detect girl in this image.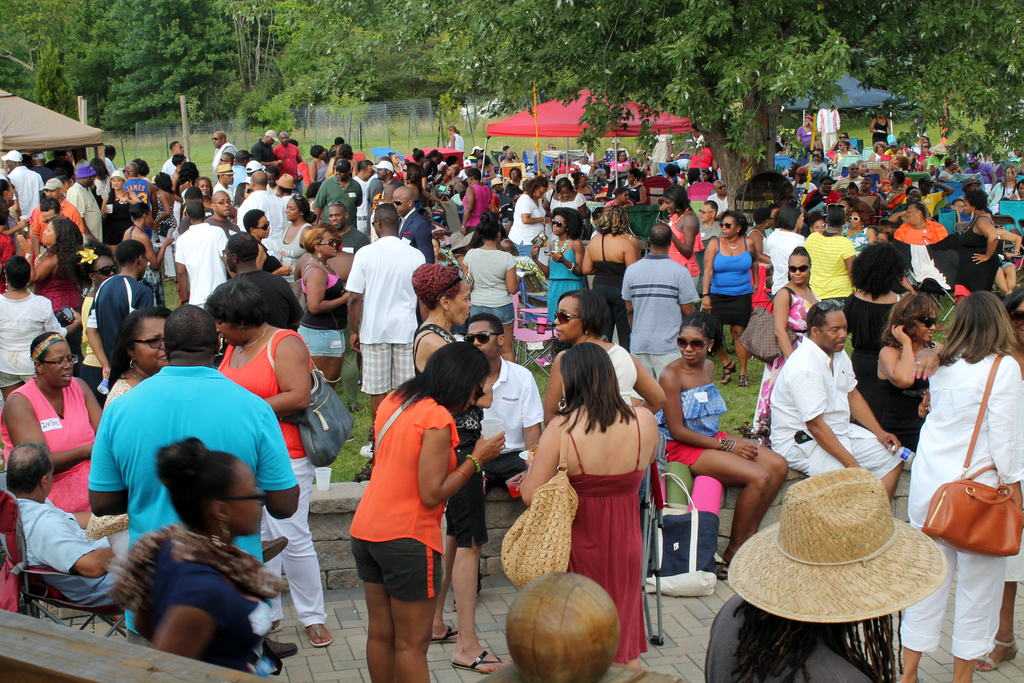
Detection: [236,208,291,277].
